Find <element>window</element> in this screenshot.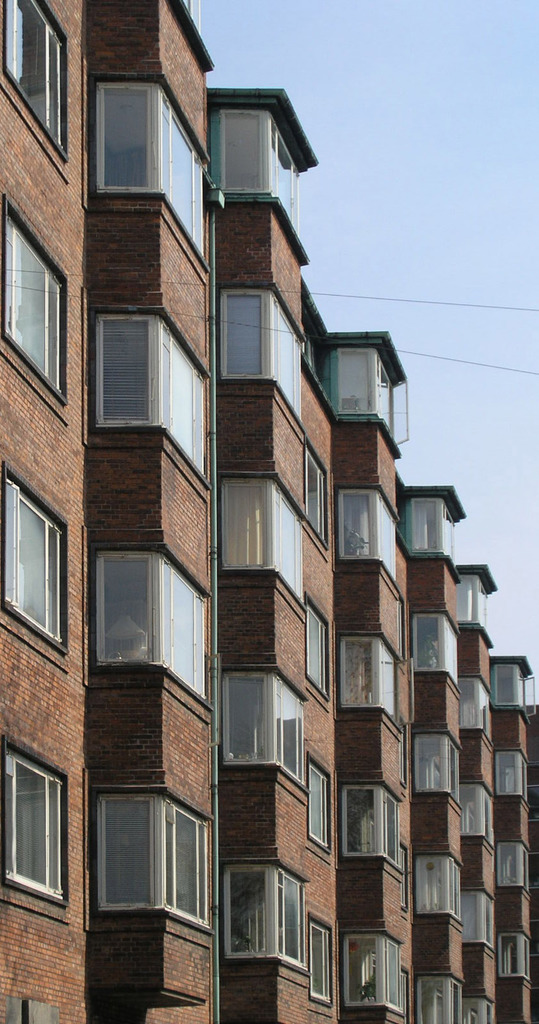
The bounding box for <element>window</element> is [left=462, top=893, right=497, bottom=953].
